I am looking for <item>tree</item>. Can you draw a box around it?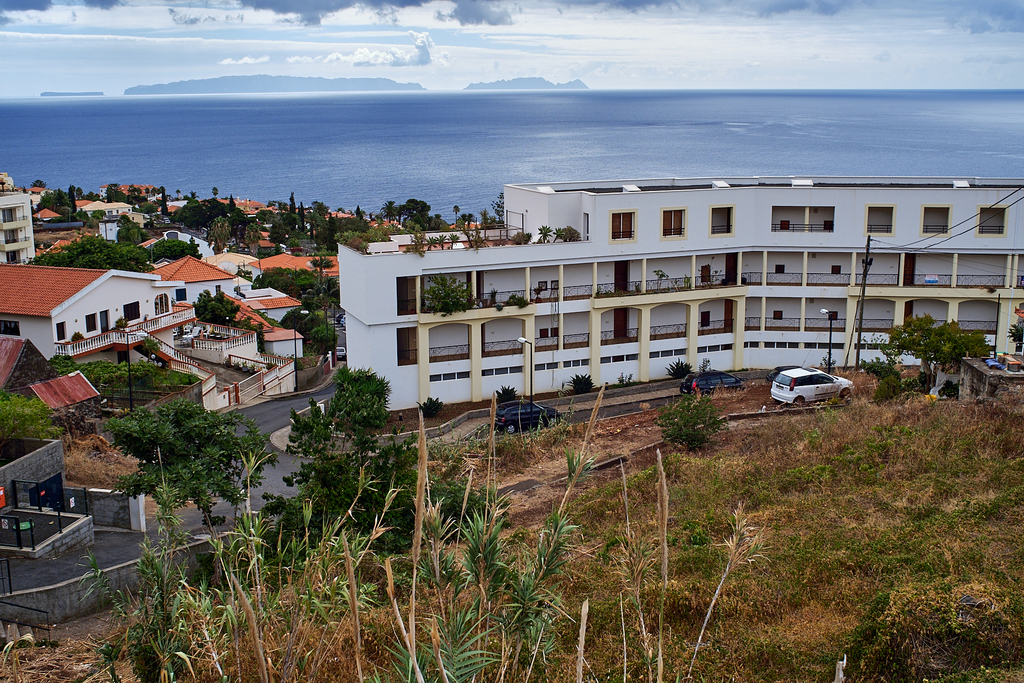
Sure, the bounding box is bbox=(76, 385, 769, 682).
